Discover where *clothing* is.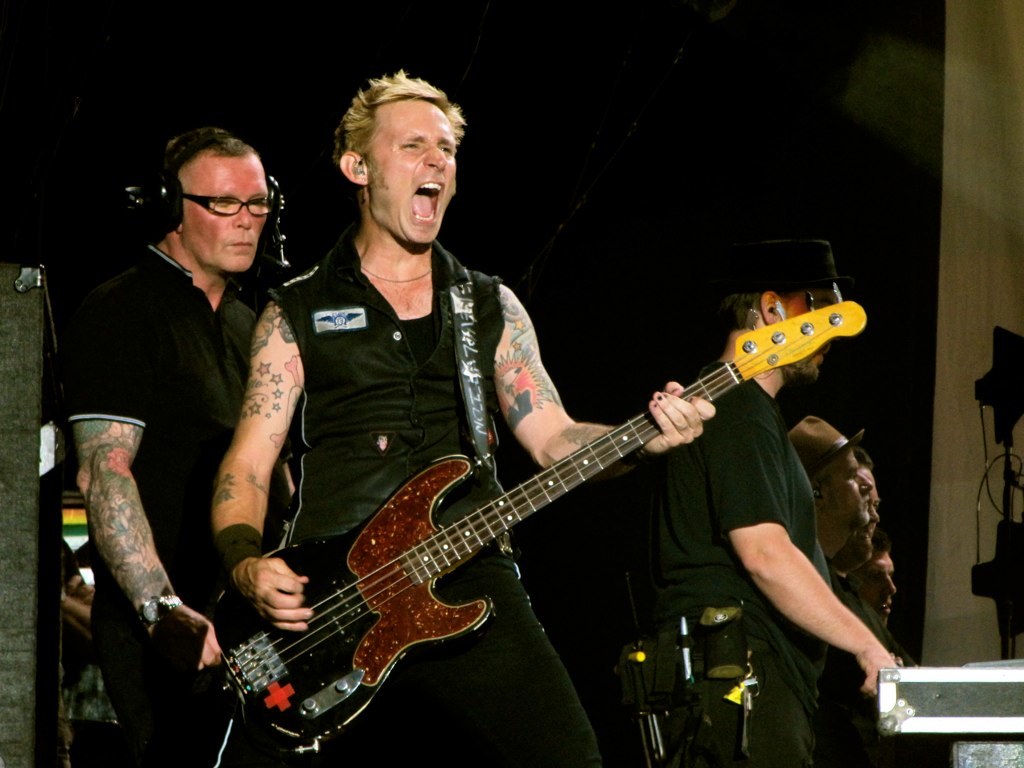
Discovered at box=[827, 575, 888, 767].
